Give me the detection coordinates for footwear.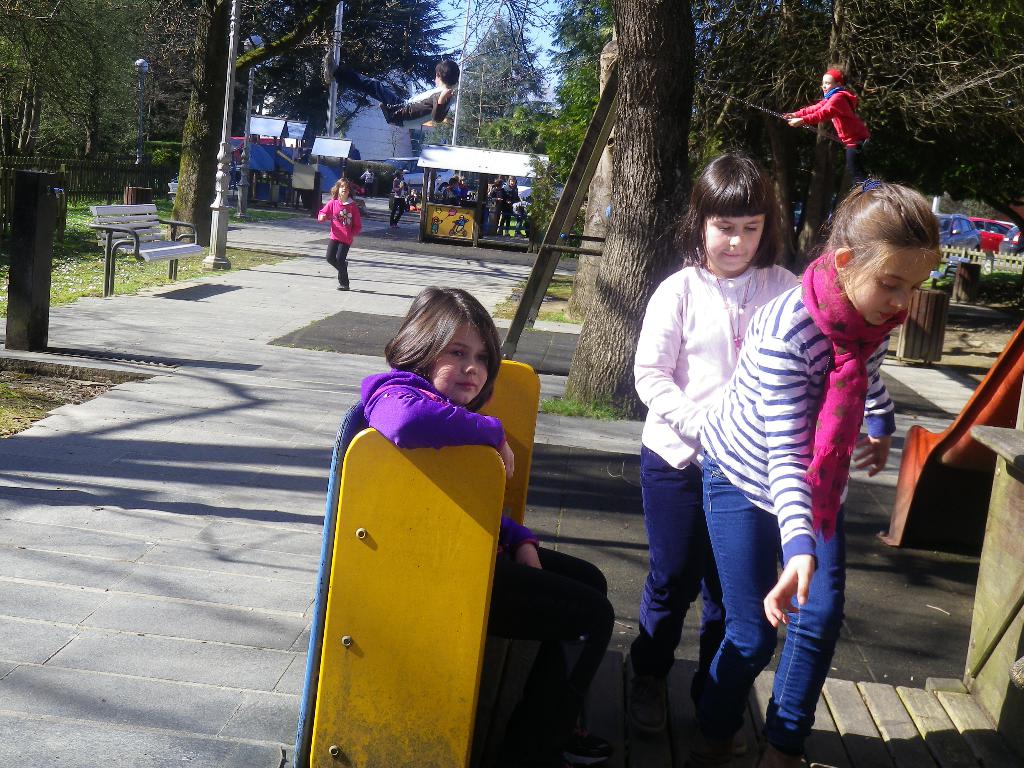
337 283 349 291.
